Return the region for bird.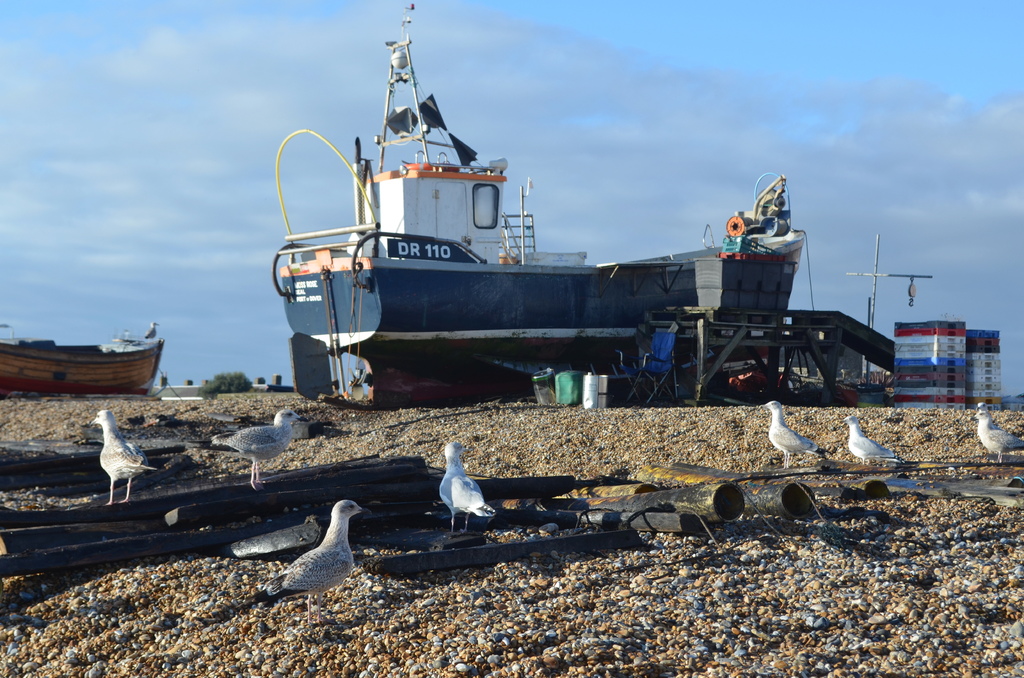
[left=439, top=440, right=504, bottom=540].
